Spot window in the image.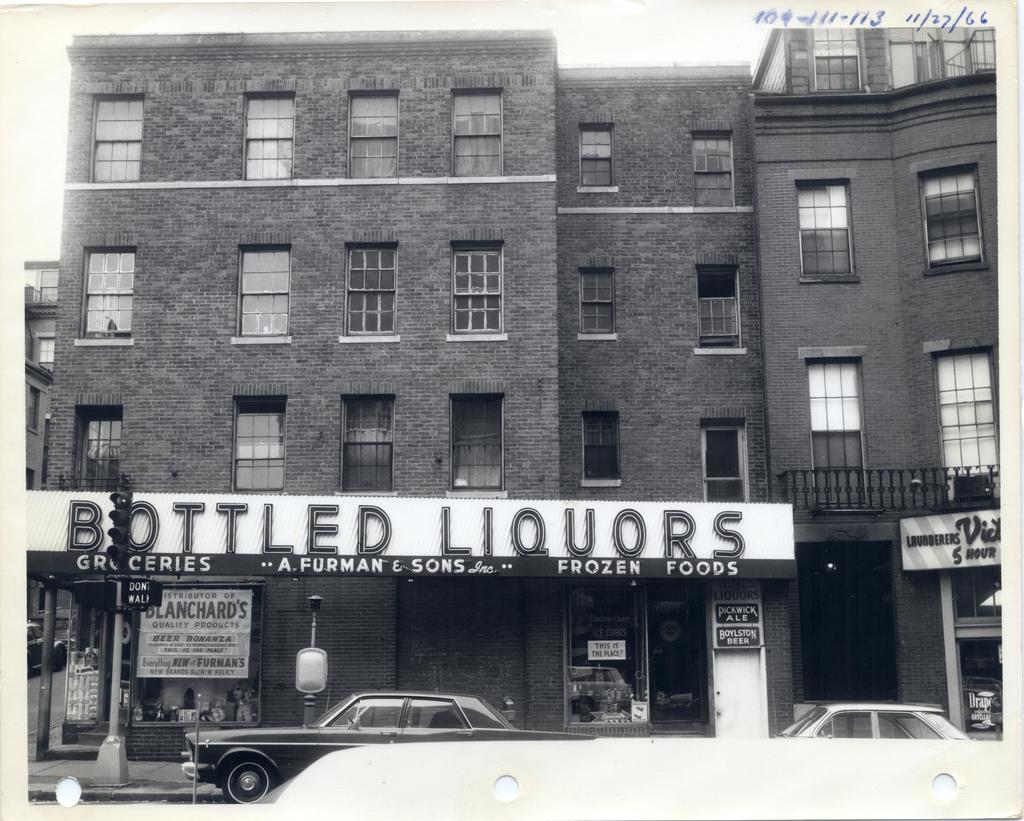
window found at <bbox>582, 410, 621, 484</bbox>.
